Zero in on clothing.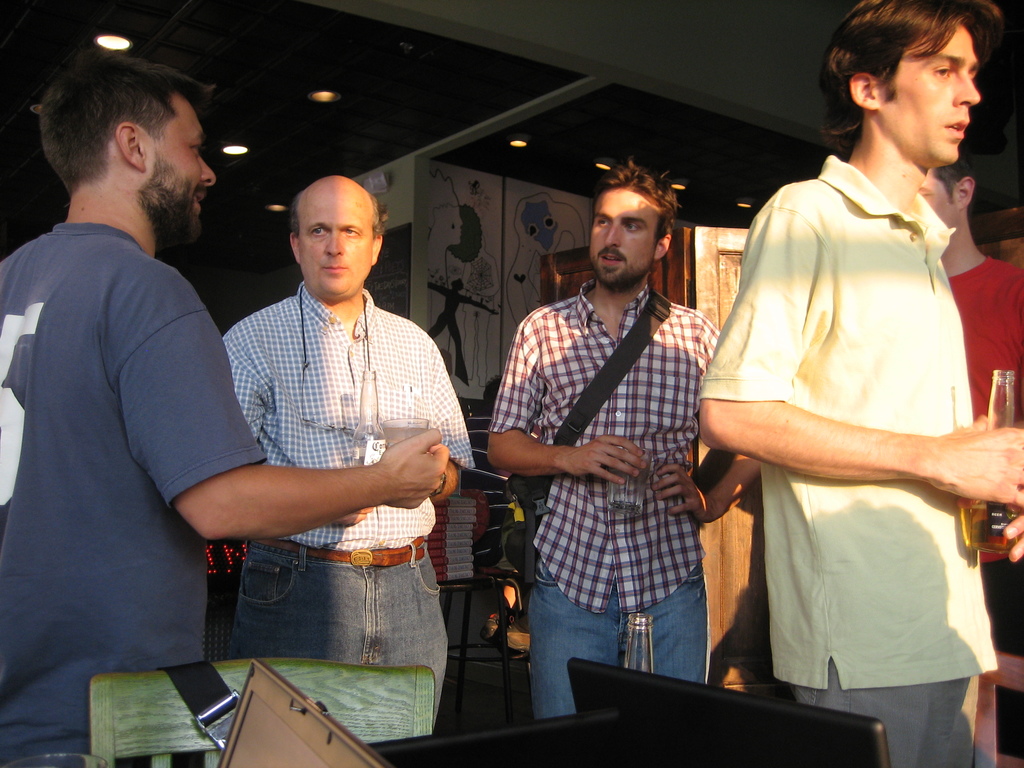
Zeroed in: (x1=533, y1=552, x2=707, y2=719).
